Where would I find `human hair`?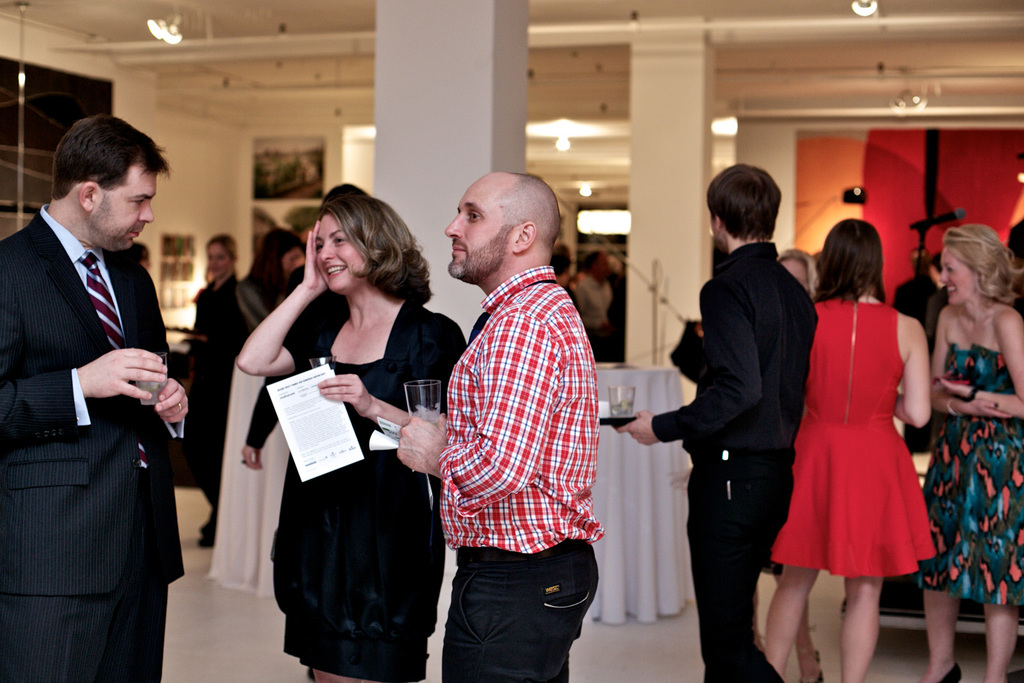
At bbox=[808, 220, 887, 305].
